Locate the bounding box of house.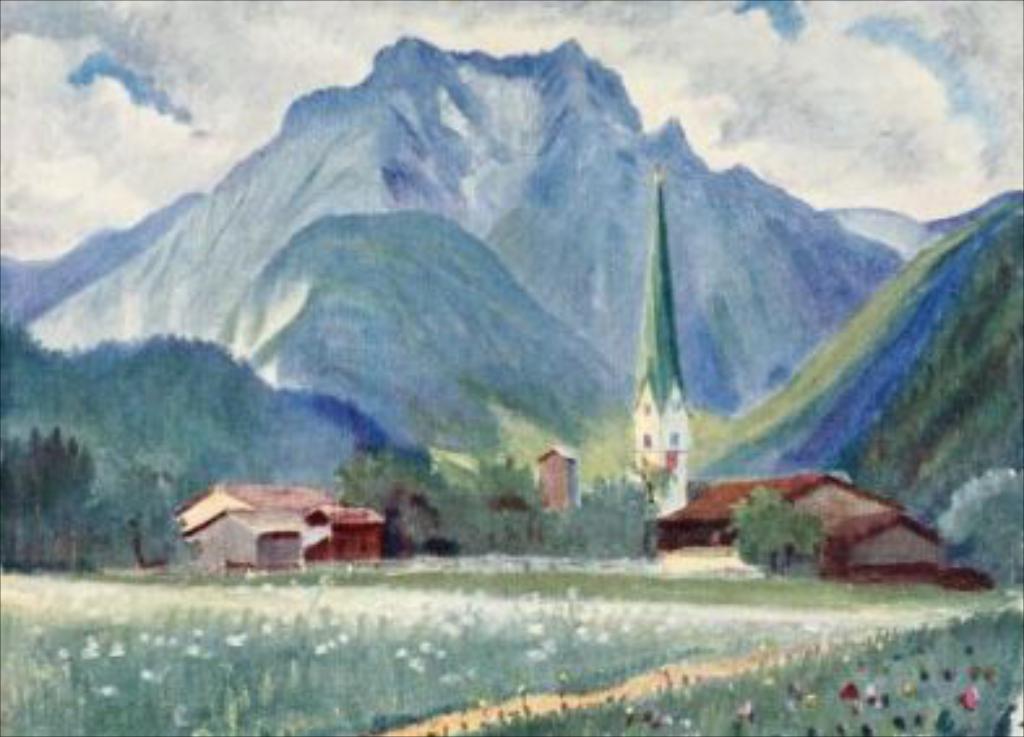
Bounding box: (left=169, top=508, right=310, bottom=583).
